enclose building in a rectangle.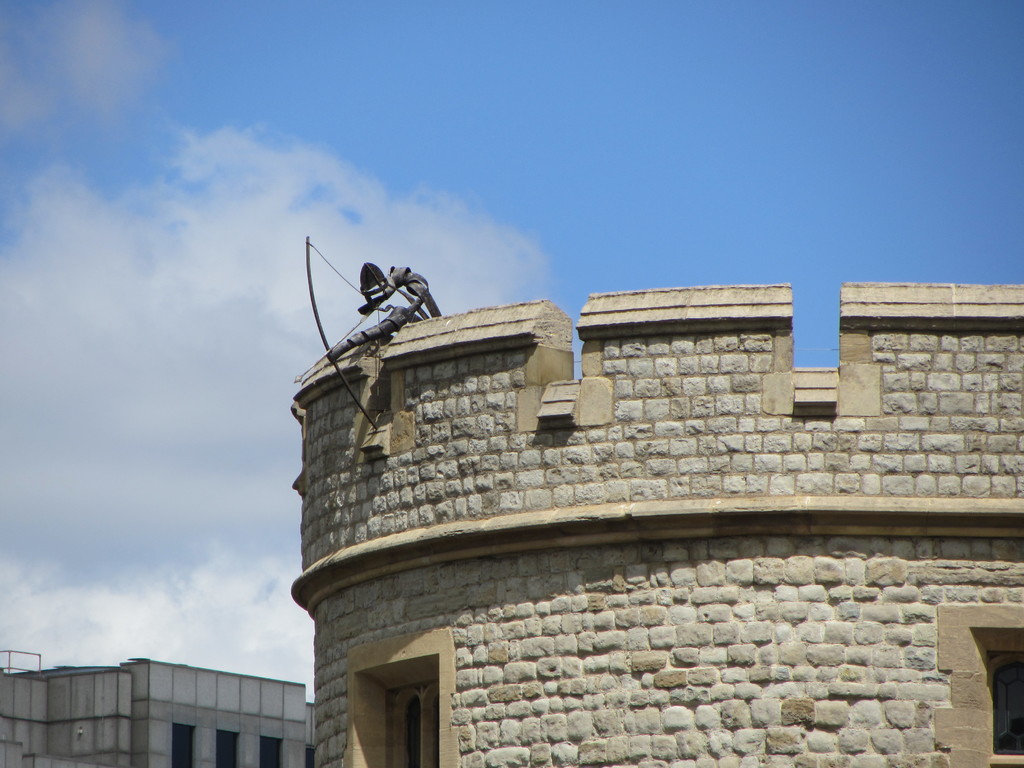
box(294, 289, 1023, 767).
